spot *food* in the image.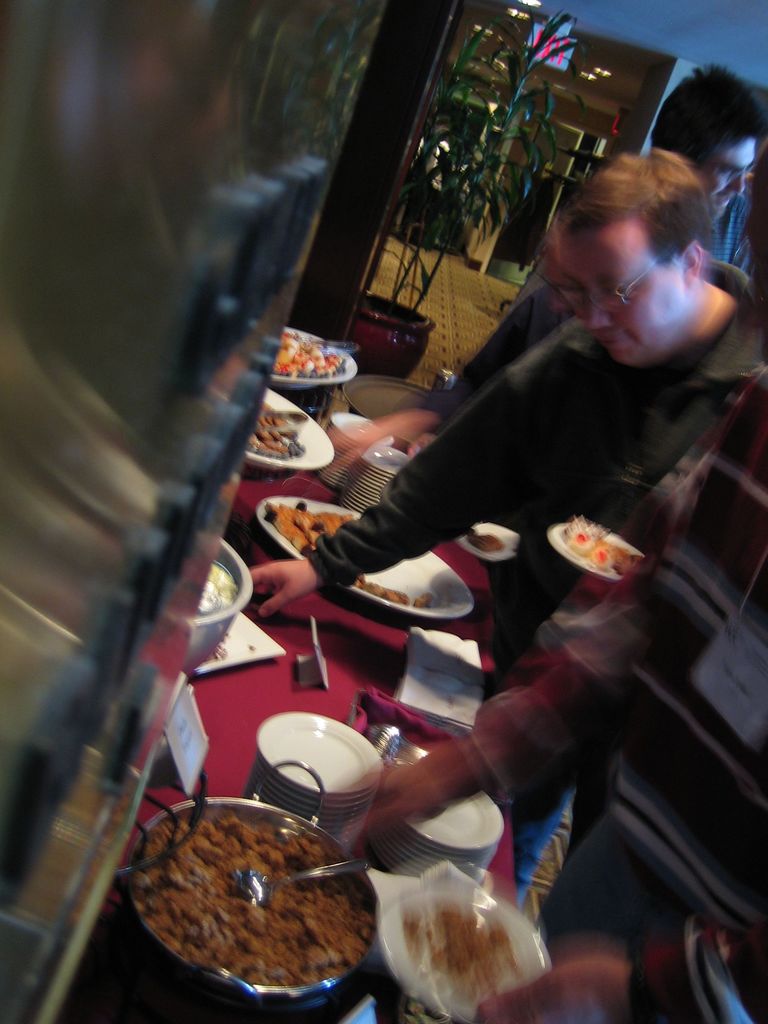
*food* found at (403,906,529,1011).
